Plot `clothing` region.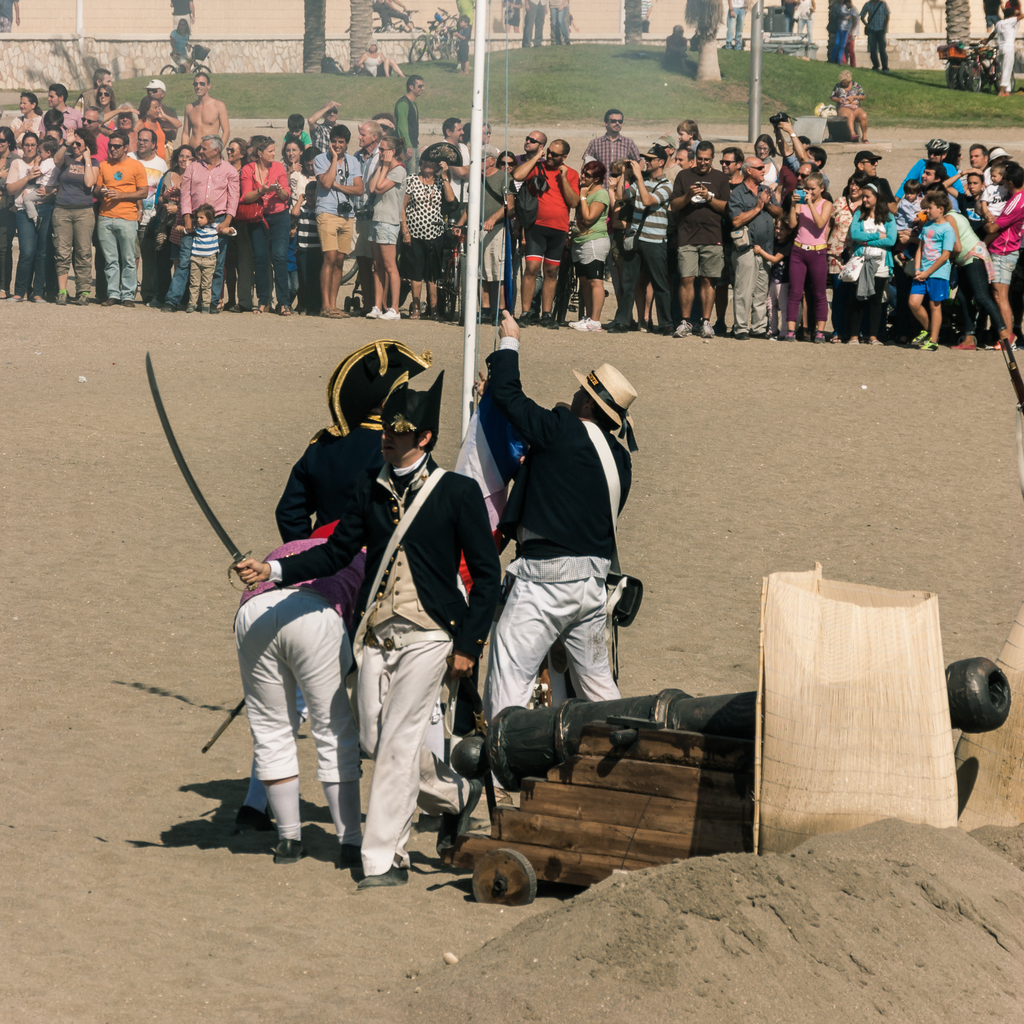
Plotted at 831:82:865:115.
